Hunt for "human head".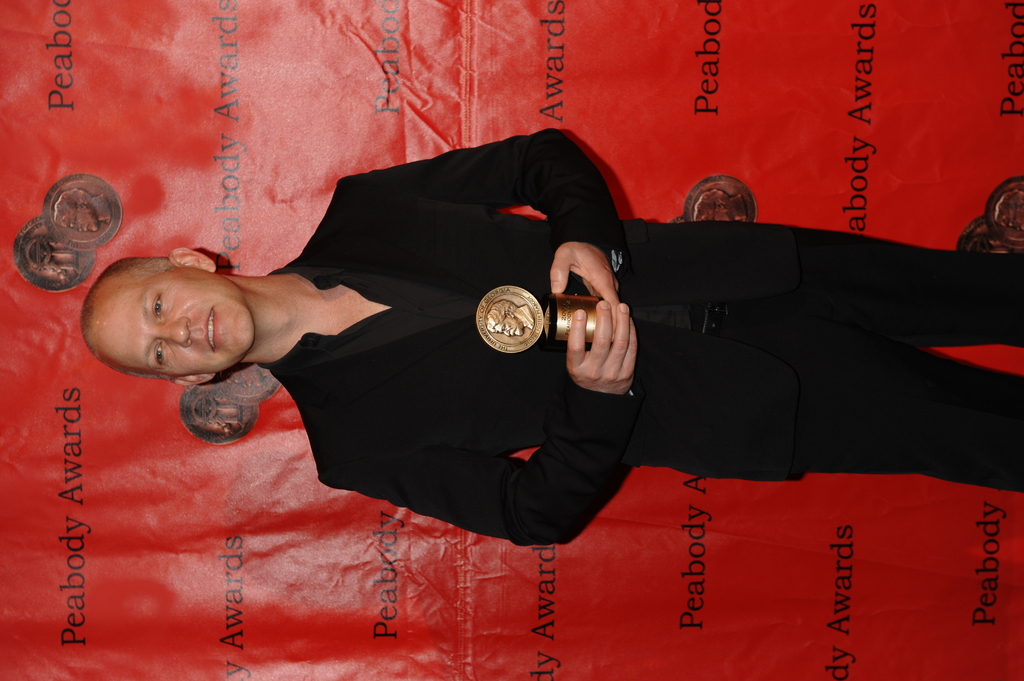
Hunted down at pyautogui.locateOnScreen(85, 237, 280, 374).
